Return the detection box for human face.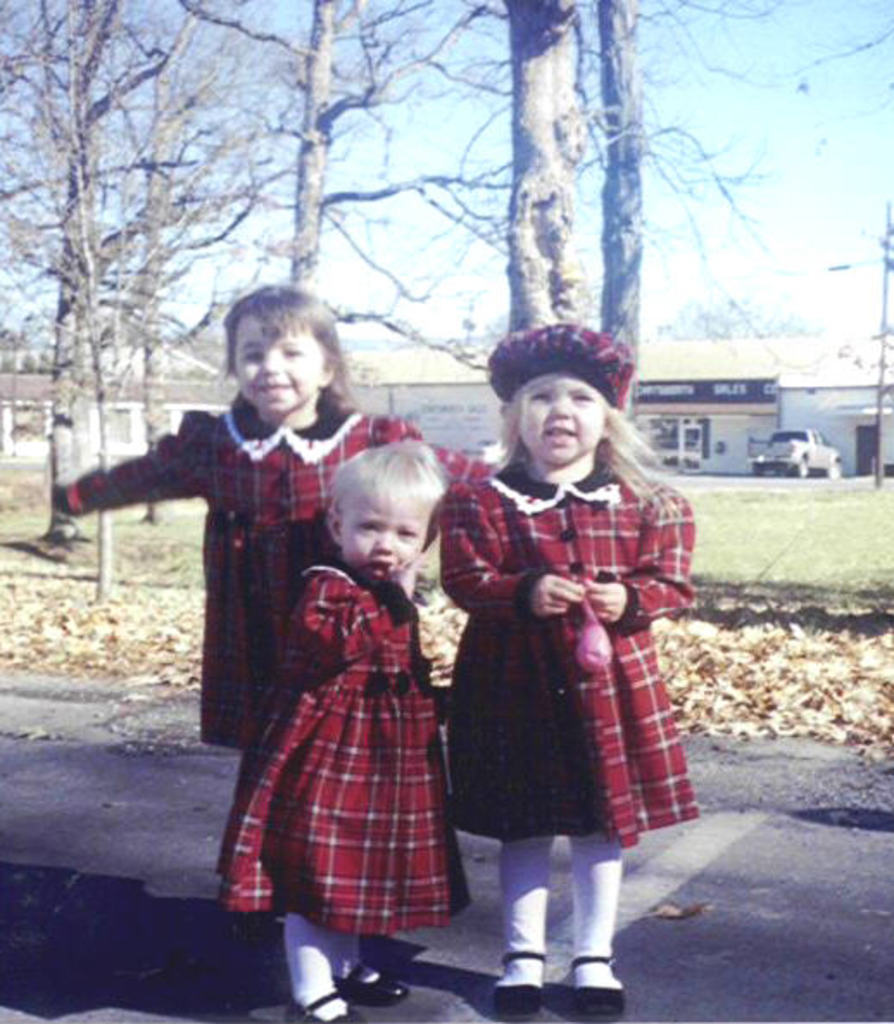
pyautogui.locateOnScreen(236, 314, 323, 411).
